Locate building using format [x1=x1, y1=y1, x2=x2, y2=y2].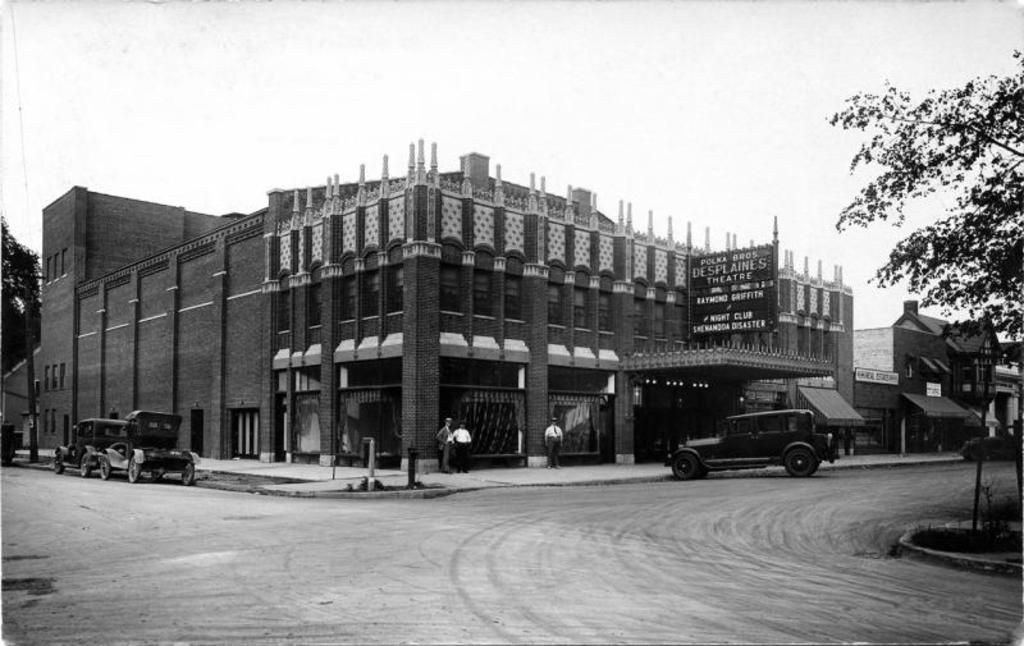
[x1=0, y1=183, x2=269, y2=462].
